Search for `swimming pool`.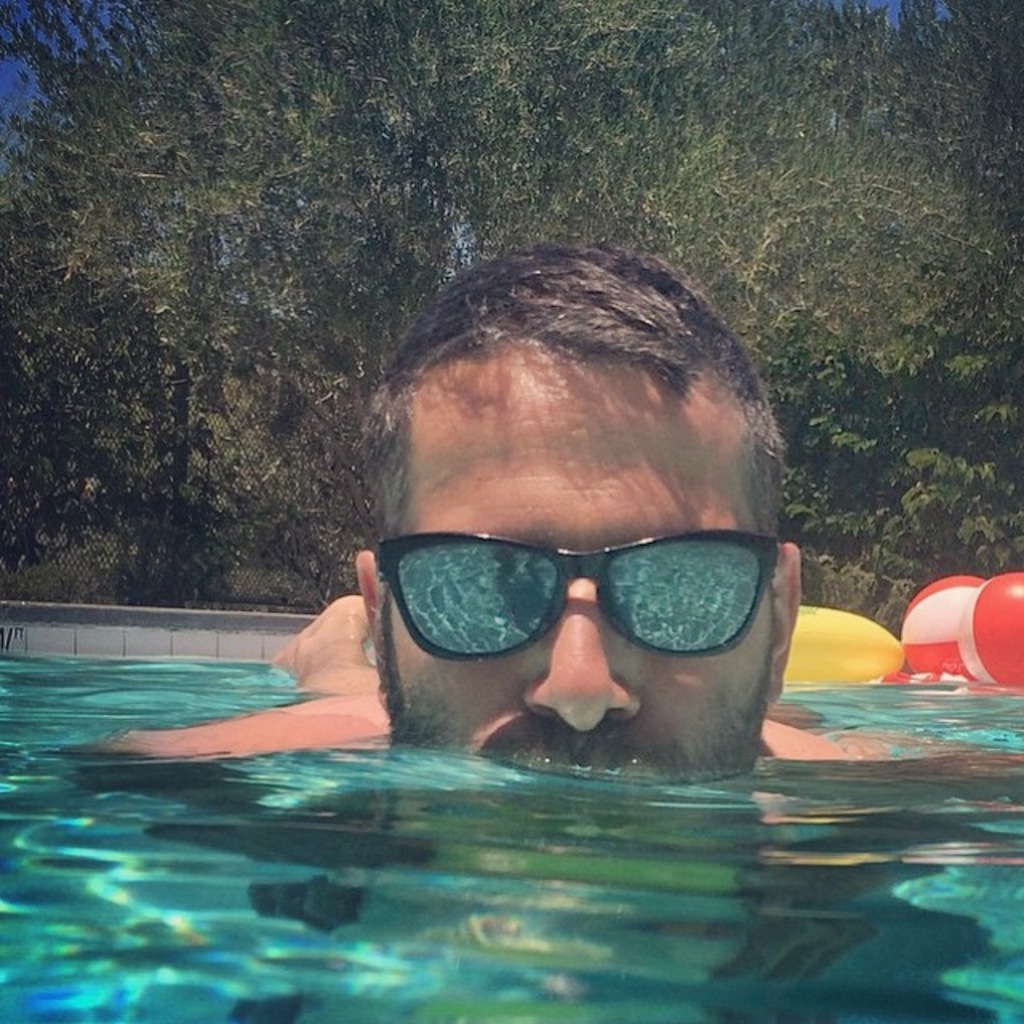
Found at 0/618/1022/1022.
